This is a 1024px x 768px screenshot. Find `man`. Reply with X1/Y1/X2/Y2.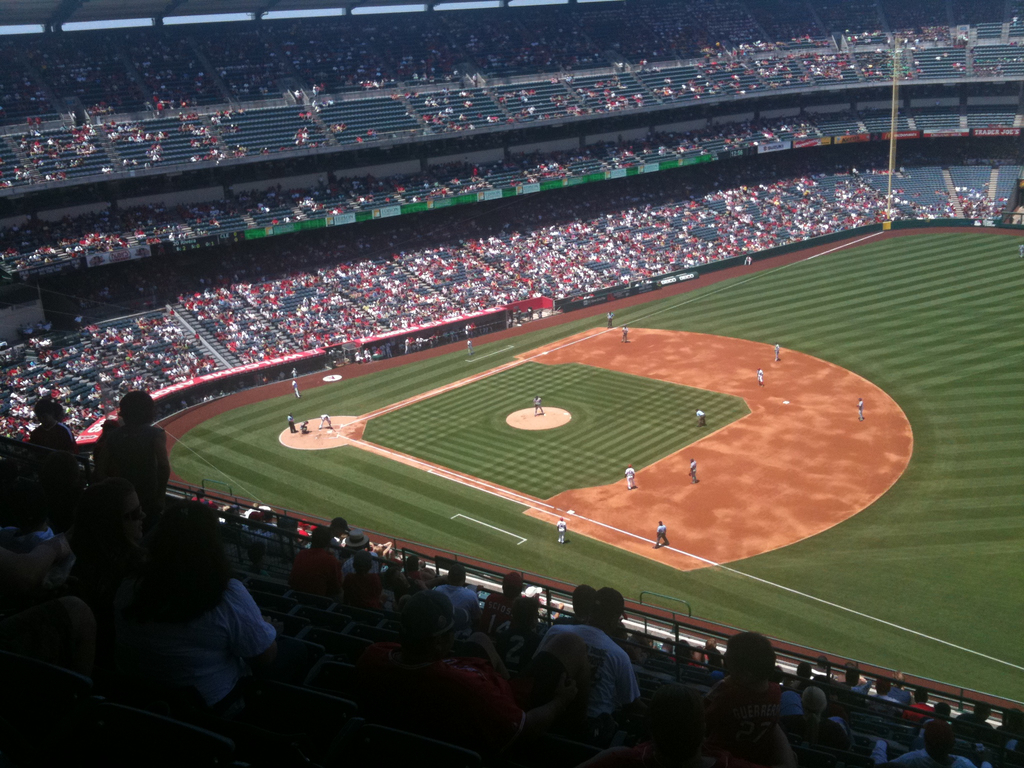
776/343/784/364.
